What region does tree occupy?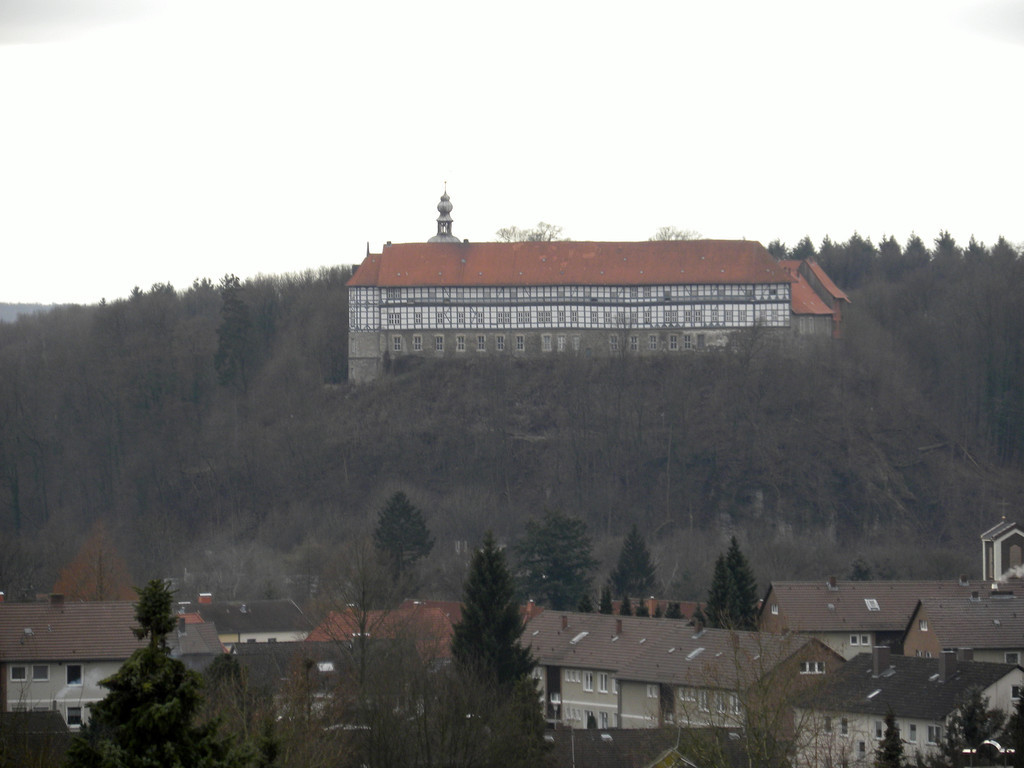
{"x1": 847, "y1": 563, "x2": 872, "y2": 580}.
